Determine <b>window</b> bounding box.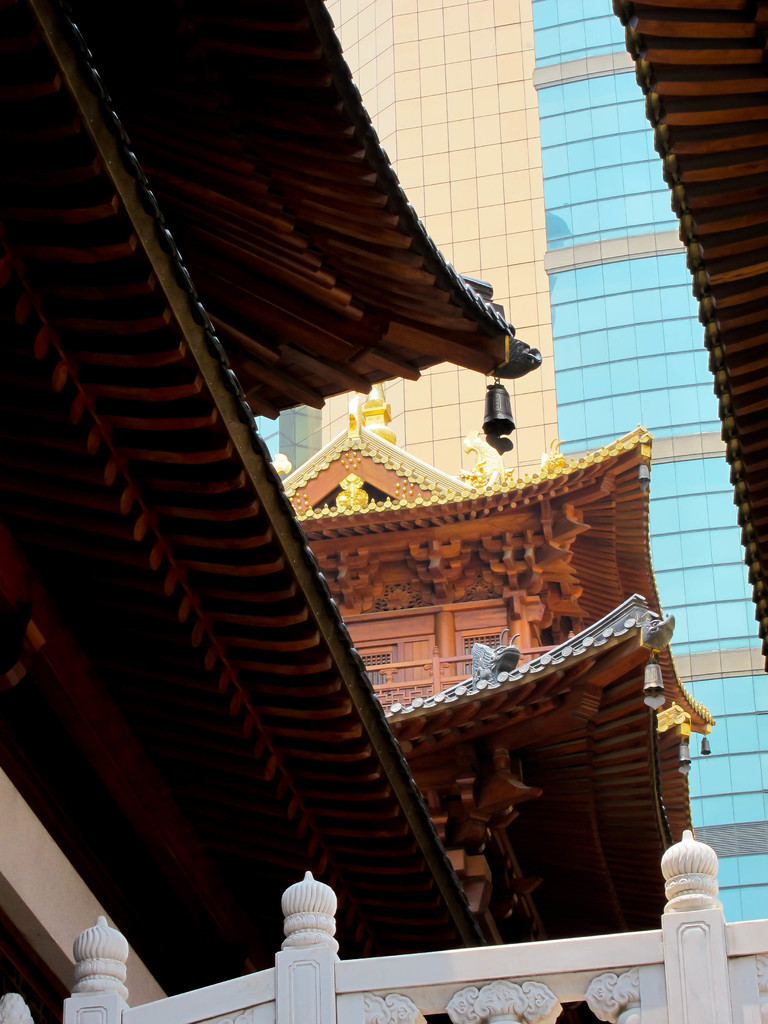
Determined: [x1=353, y1=652, x2=397, y2=692].
